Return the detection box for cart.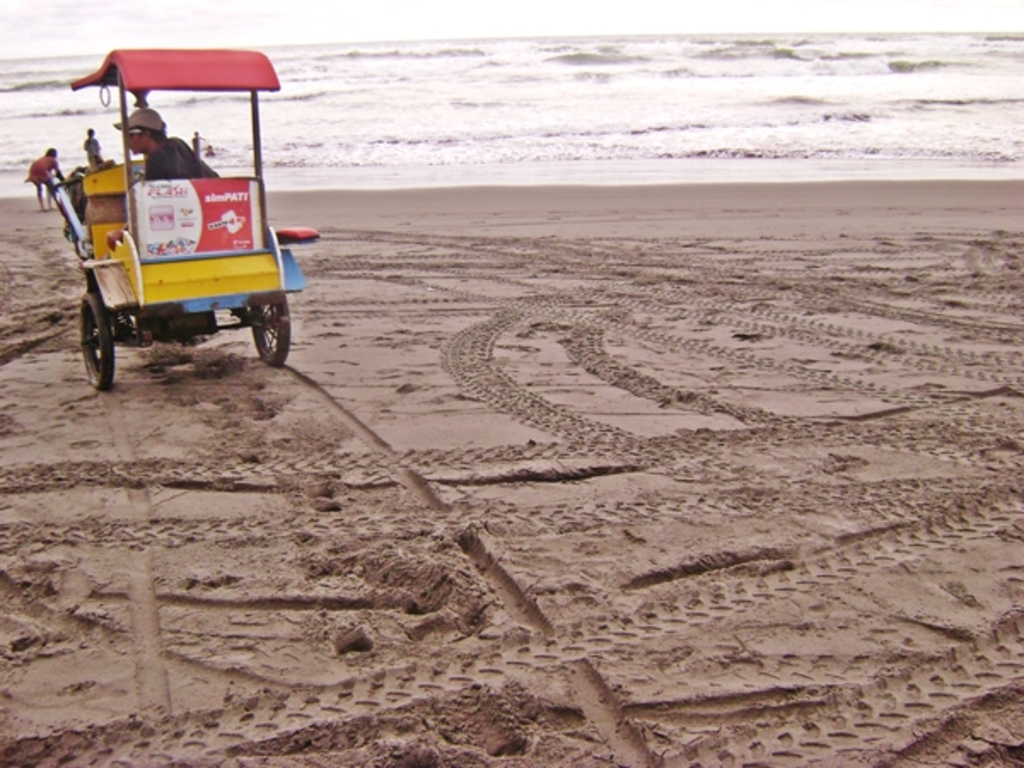
27/43/304/394.
